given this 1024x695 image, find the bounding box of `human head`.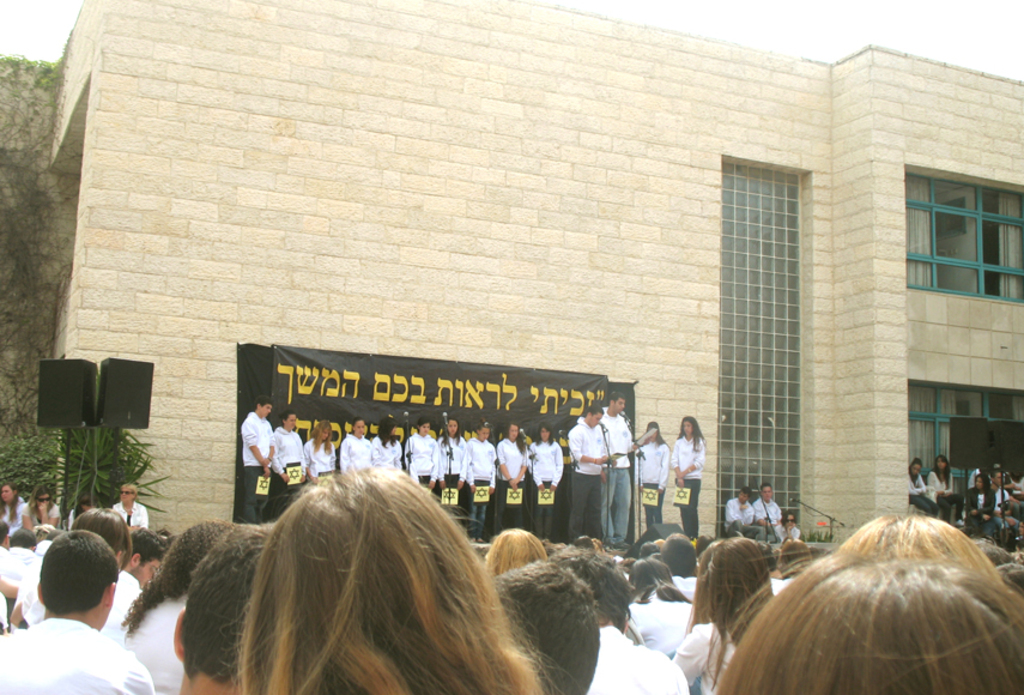
select_region(646, 423, 660, 442).
